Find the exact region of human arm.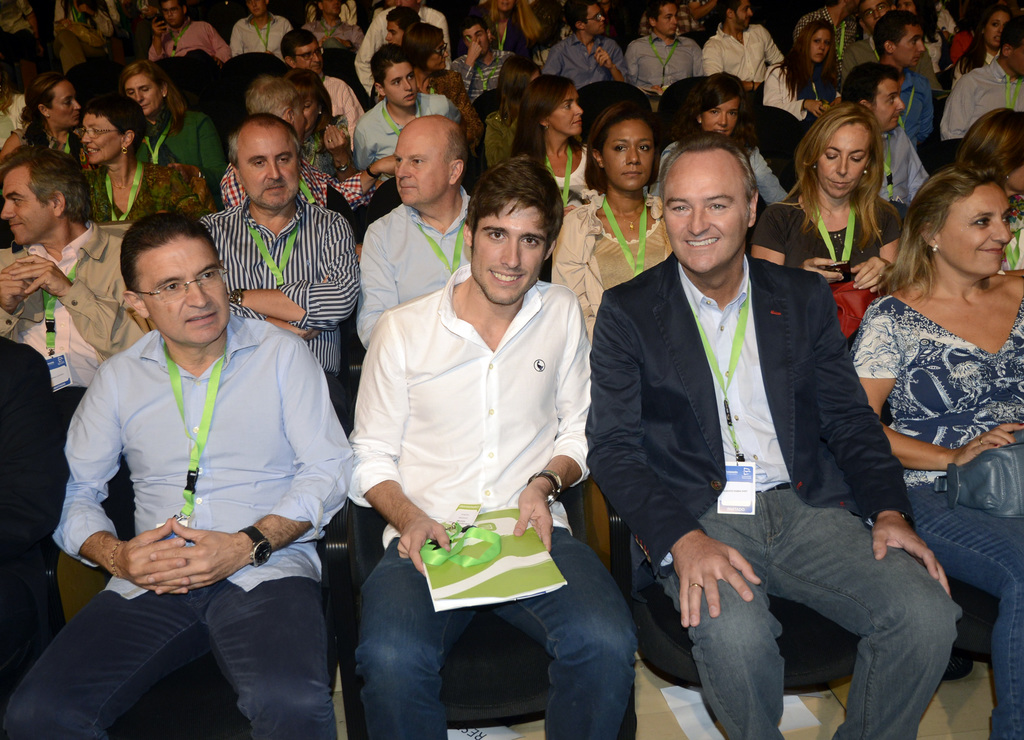
Exact region: bbox=[301, 23, 330, 48].
